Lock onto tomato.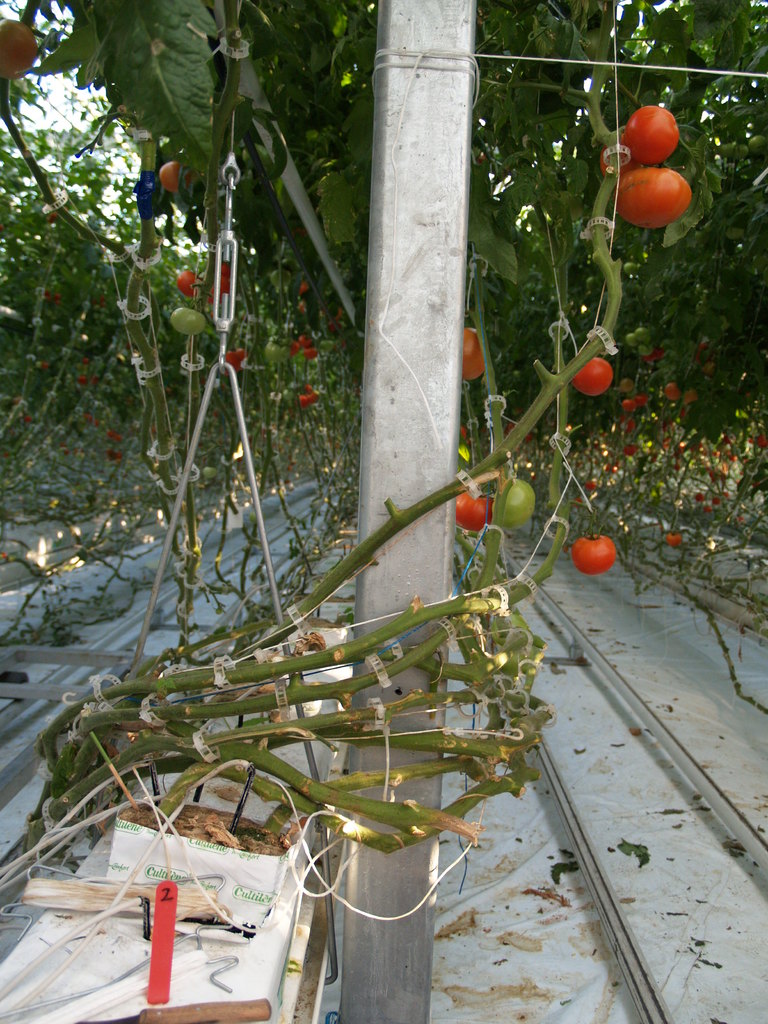
Locked: [576, 532, 618, 574].
